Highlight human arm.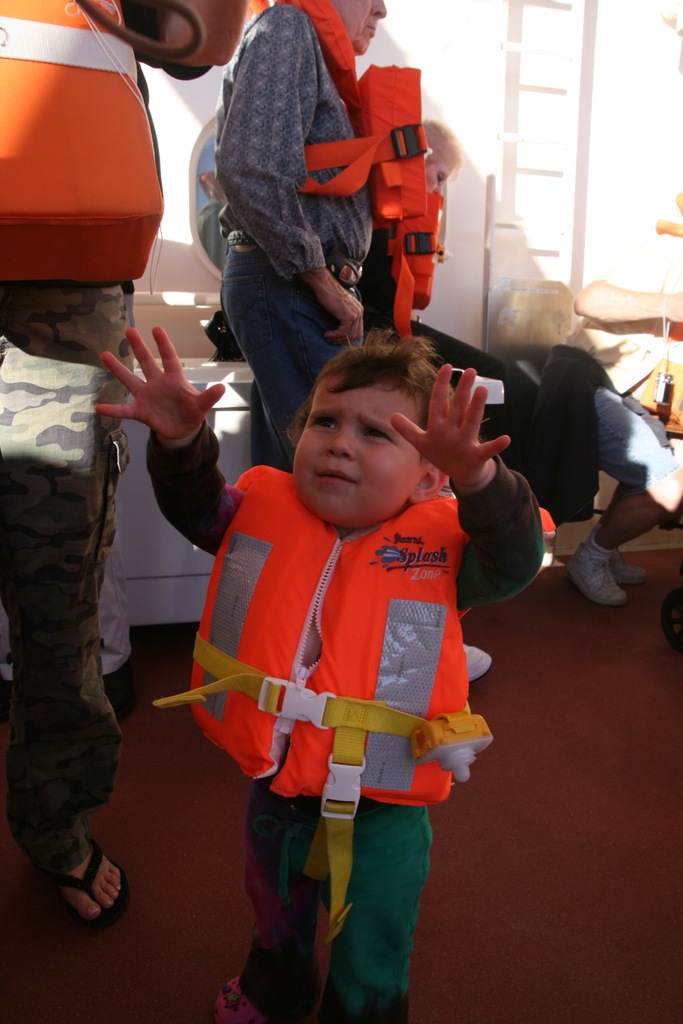
Highlighted region: locate(204, 4, 369, 340).
